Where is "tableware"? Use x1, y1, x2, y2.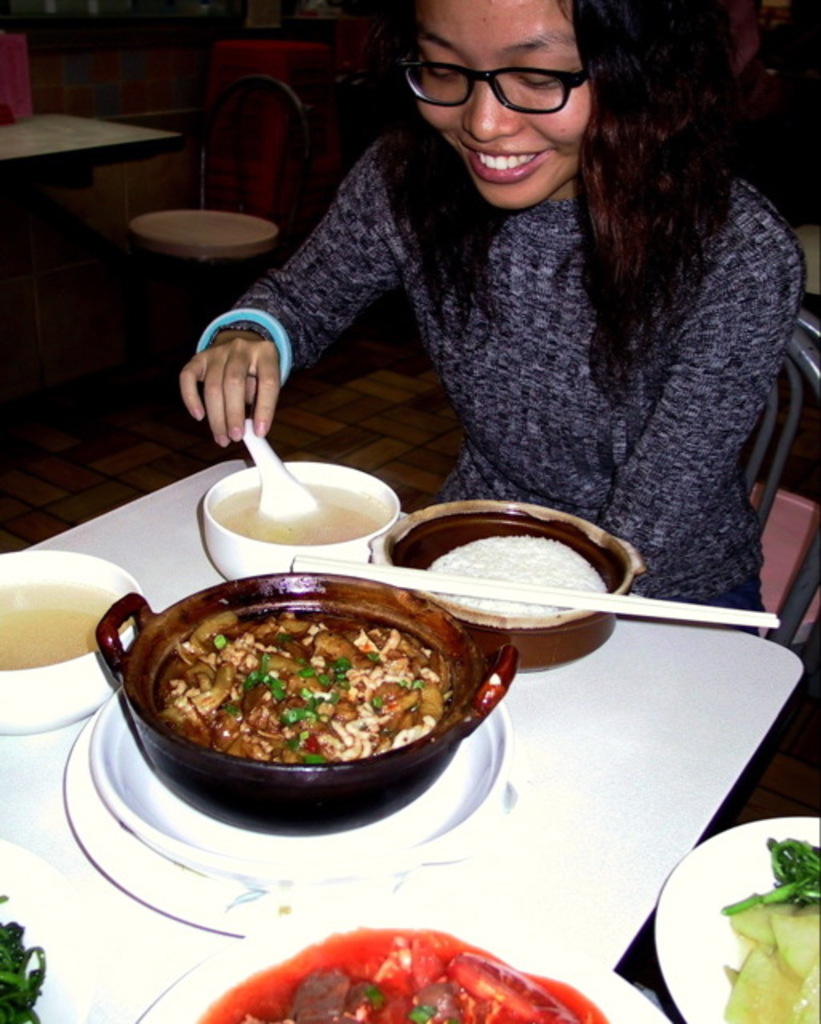
363, 486, 655, 670.
